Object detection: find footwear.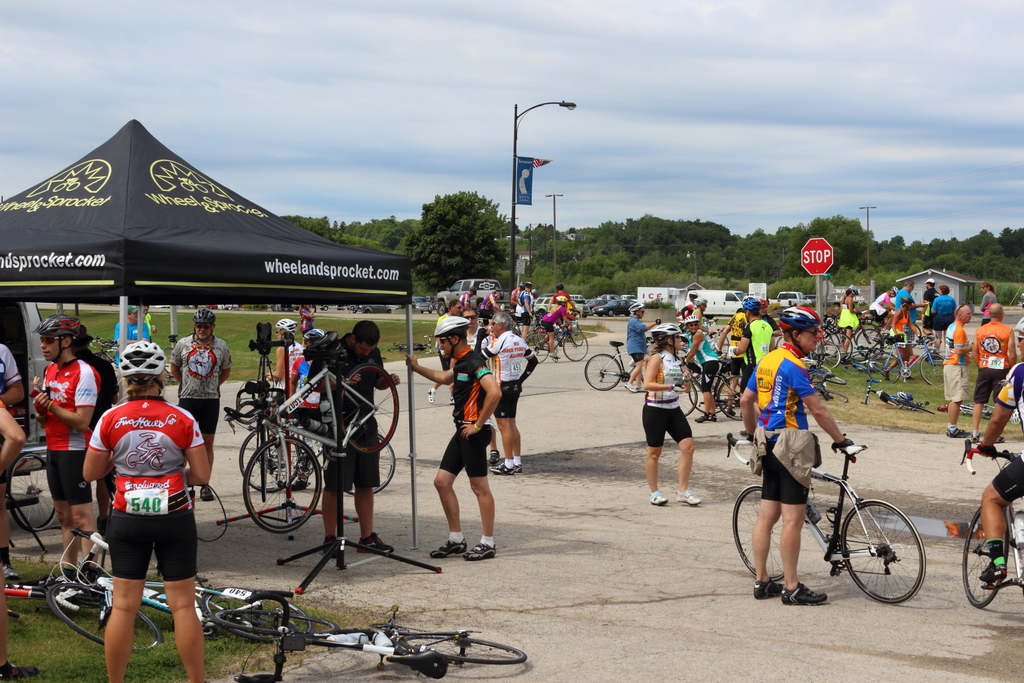
0:556:18:582.
